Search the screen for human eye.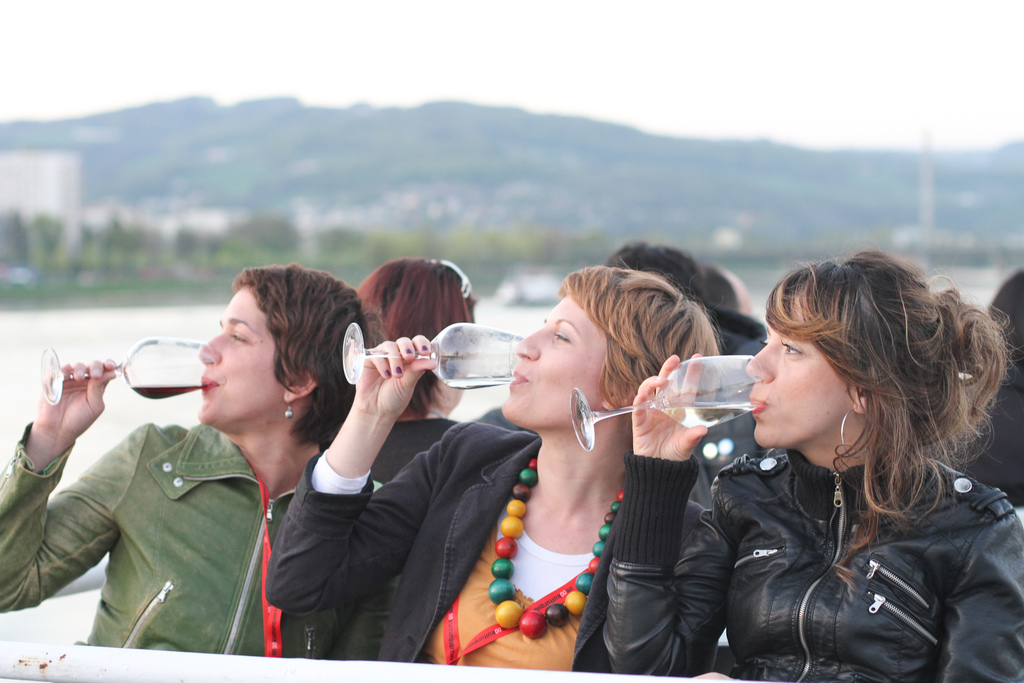
Found at select_region(779, 342, 806, 357).
